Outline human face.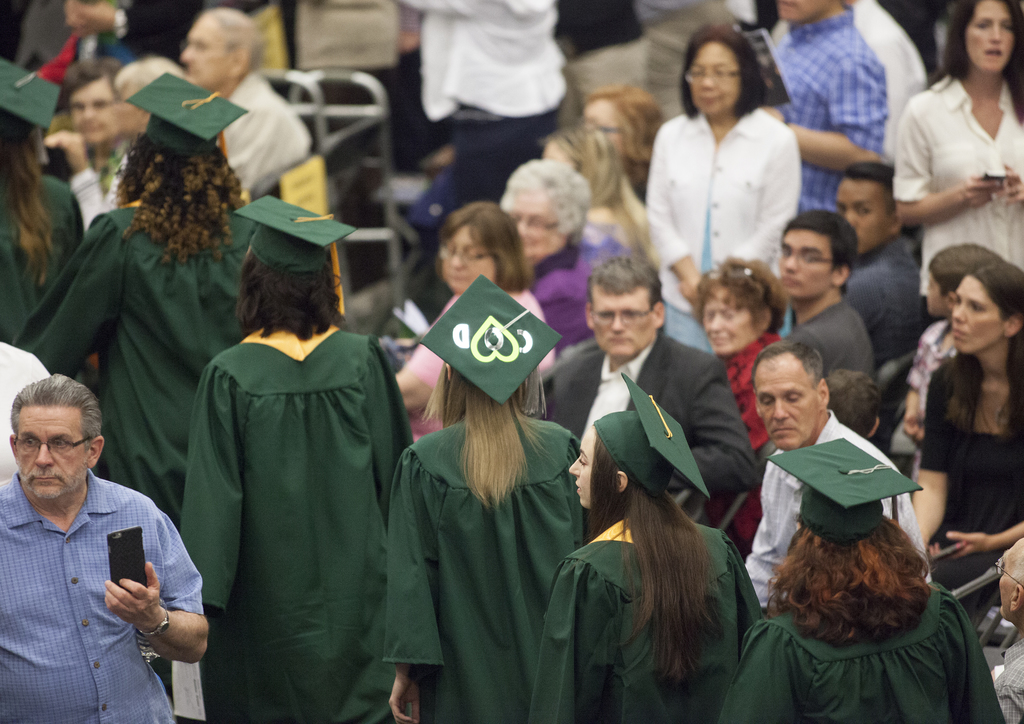
Outline: <region>967, 0, 1017, 72</region>.
